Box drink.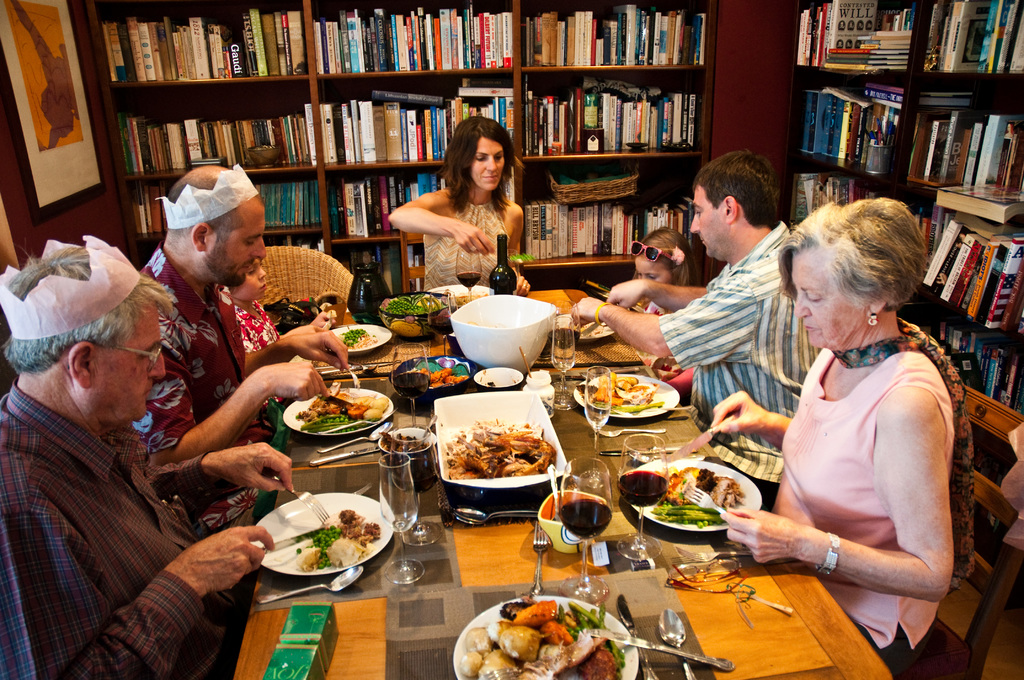
l=390, t=371, r=429, b=398.
